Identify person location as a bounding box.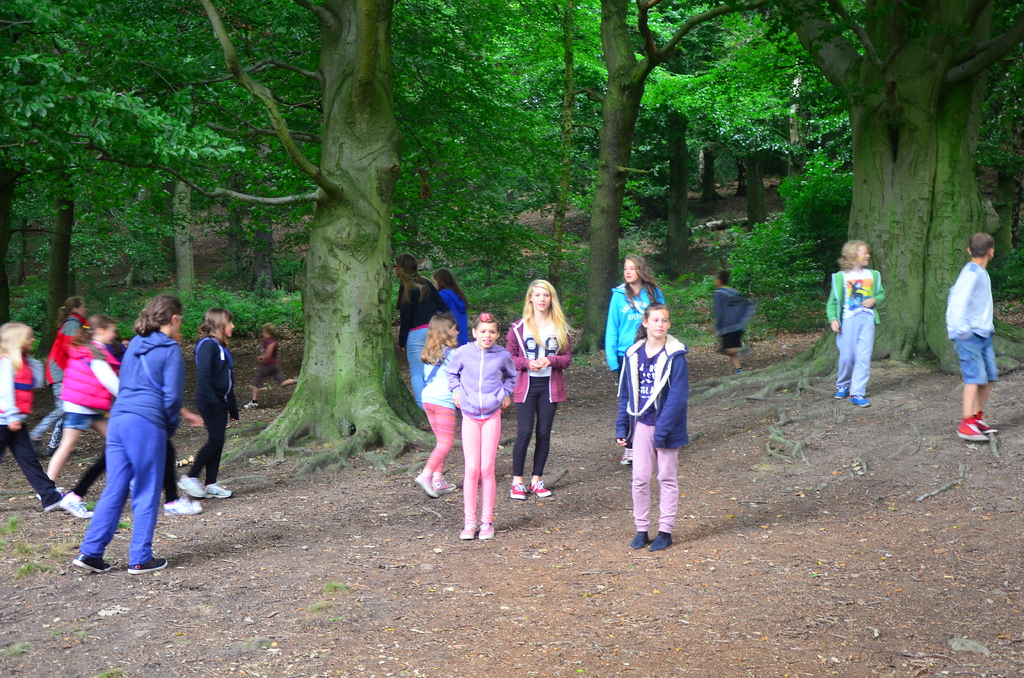
601,252,668,462.
